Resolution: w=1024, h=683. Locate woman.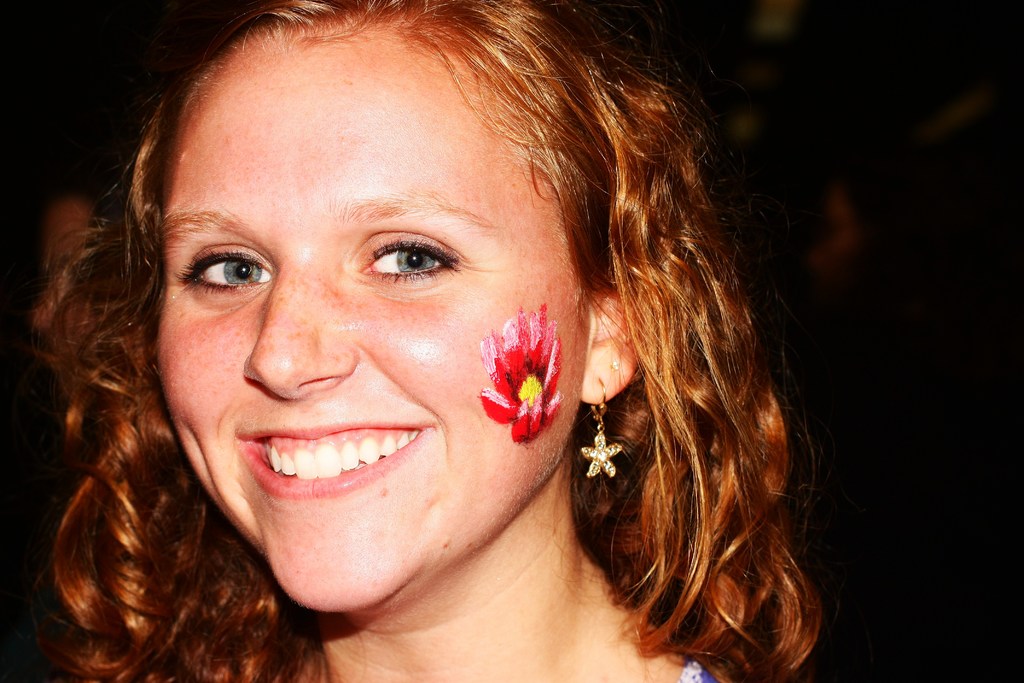
region(27, 0, 841, 682).
